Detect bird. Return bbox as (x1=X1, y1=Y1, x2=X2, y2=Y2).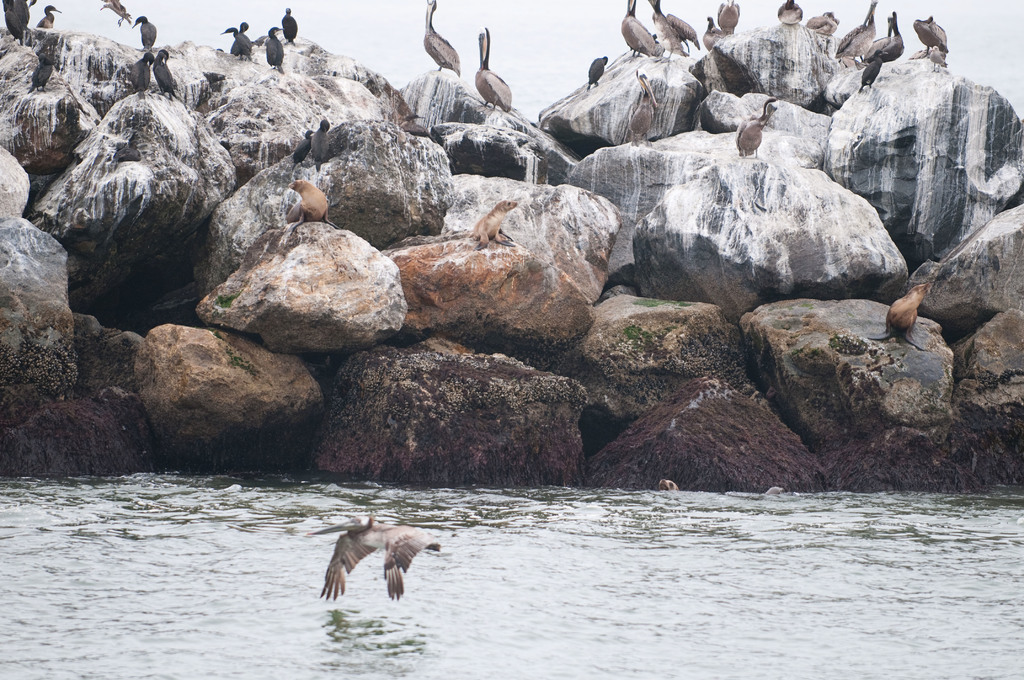
(x1=732, y1=96, x2=777, y2=158).
